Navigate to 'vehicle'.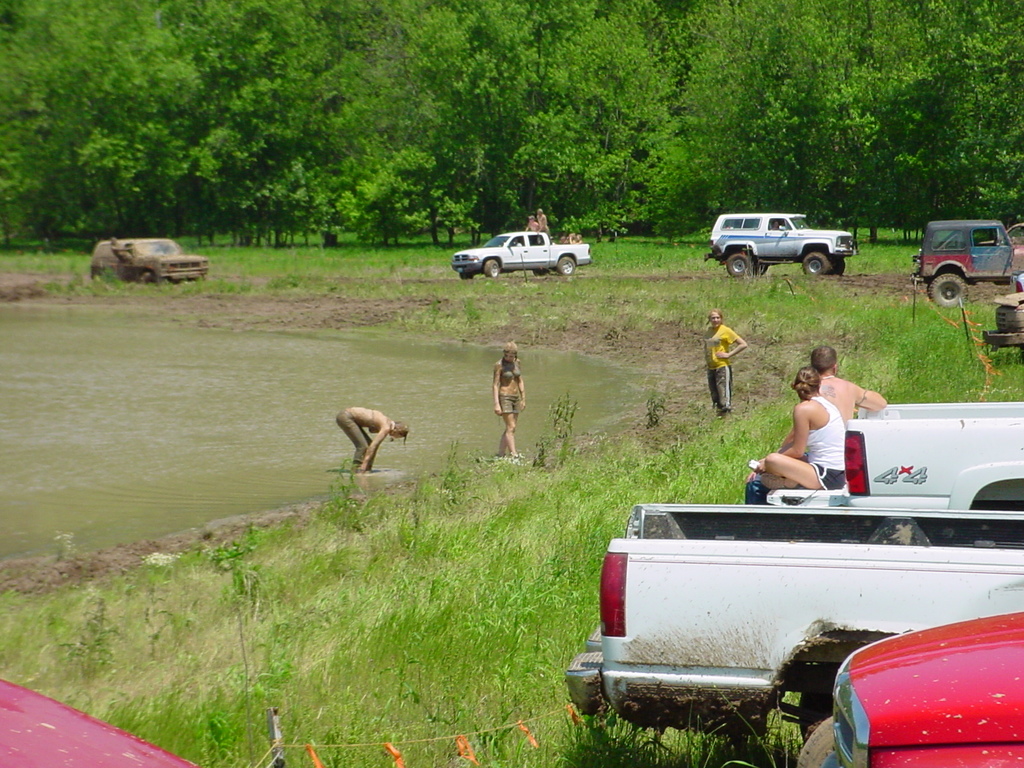
Navigation target: 0:675:196:767.
